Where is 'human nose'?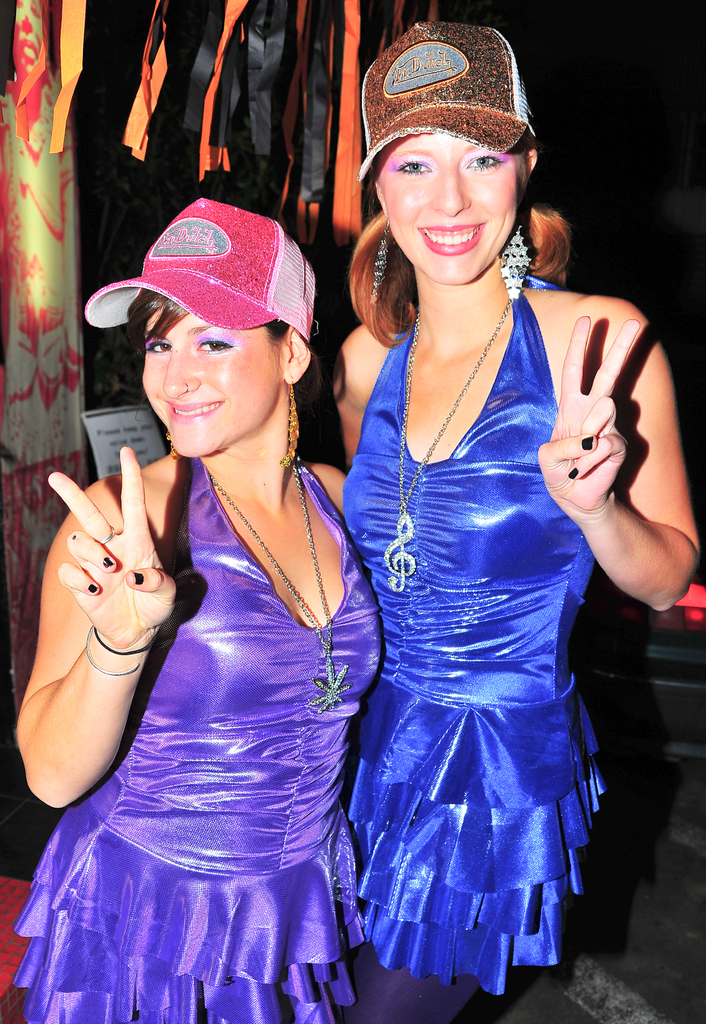
(163,344,200,396).
